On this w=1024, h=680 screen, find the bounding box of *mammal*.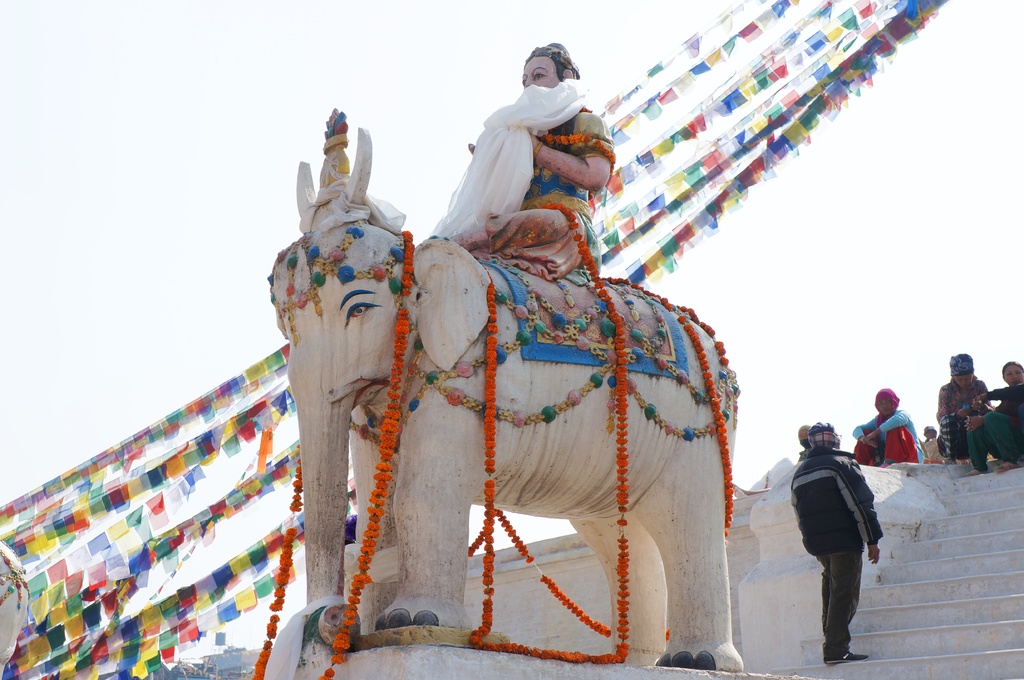
Bounding box: bbox(436, 39, 618, 280).
